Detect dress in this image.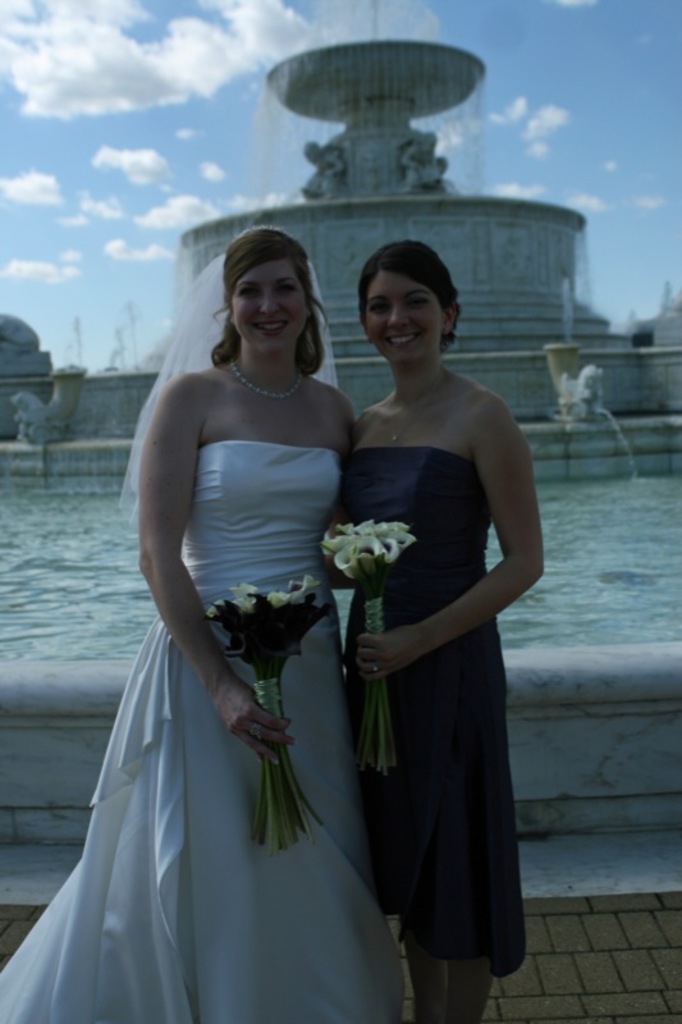
Detection: <region>0, 439, 407, 1023</region>.
